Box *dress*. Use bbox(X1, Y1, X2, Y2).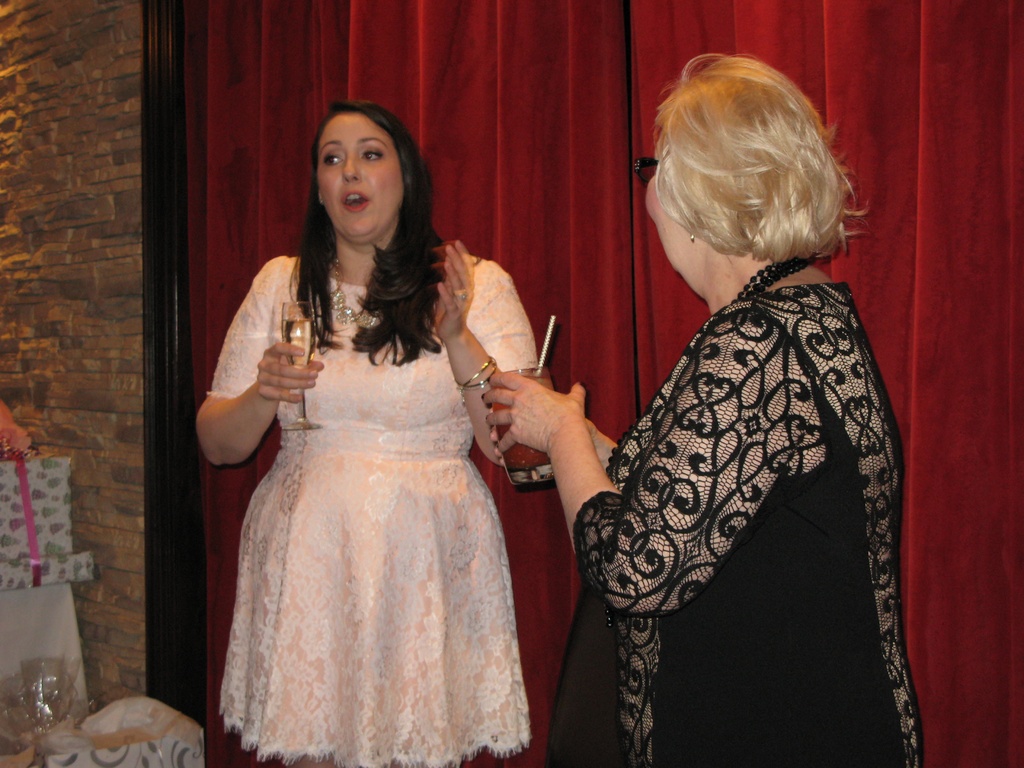
bbox(206, 255, 538, 767).
